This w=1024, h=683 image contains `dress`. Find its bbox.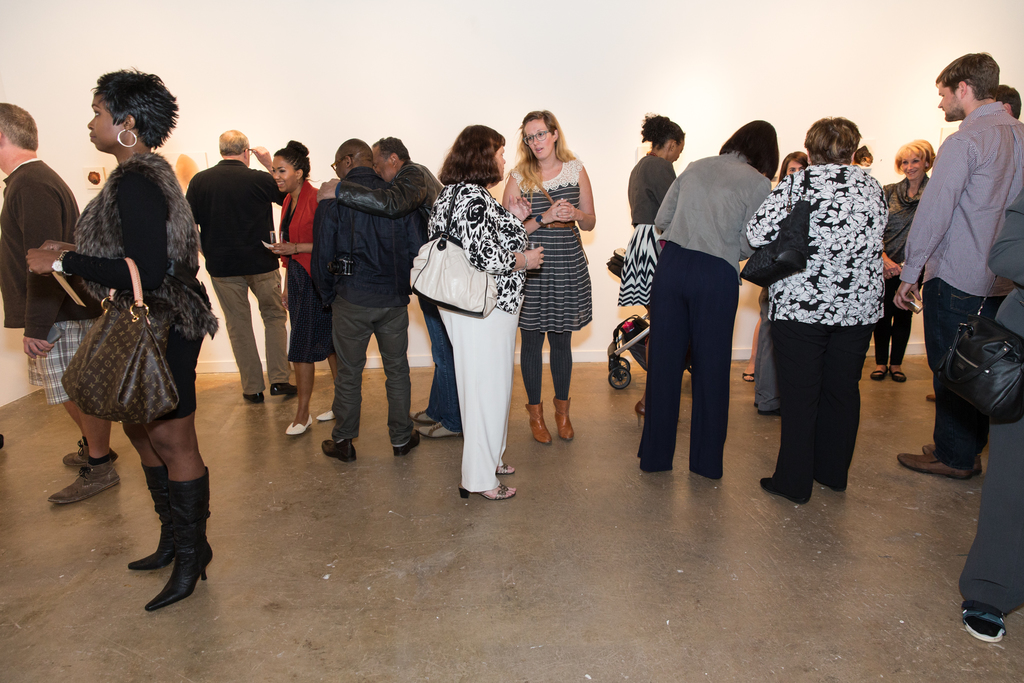
(left=876, top=179, right=925, bottom=315).
